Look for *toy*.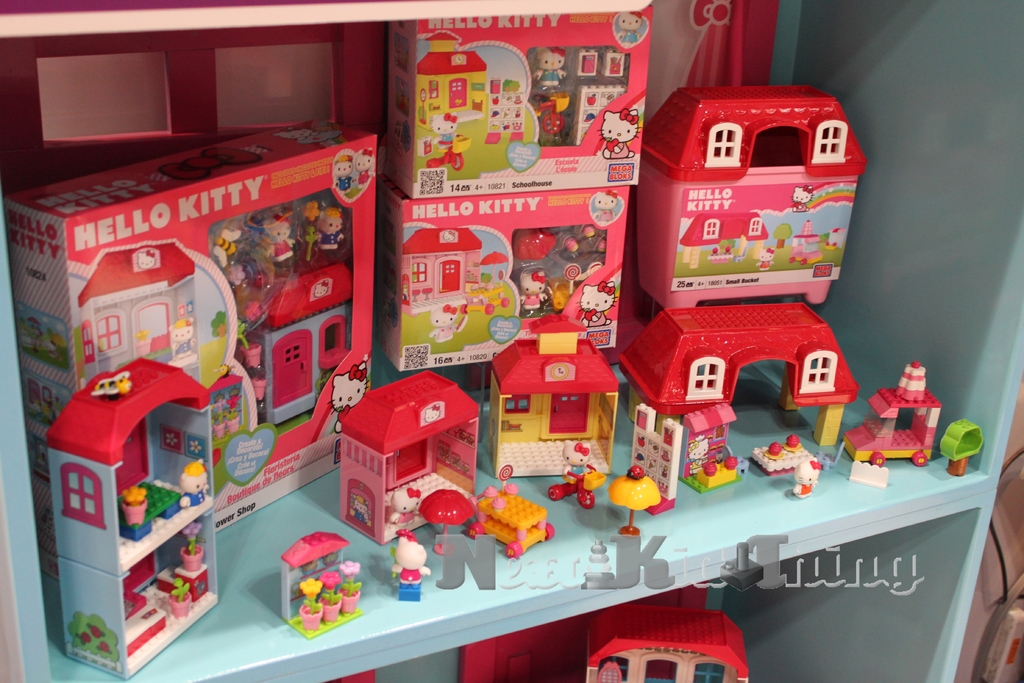
Found: {"x1": 247, "y1": 251, "x2": 351, "y2": 424}.
